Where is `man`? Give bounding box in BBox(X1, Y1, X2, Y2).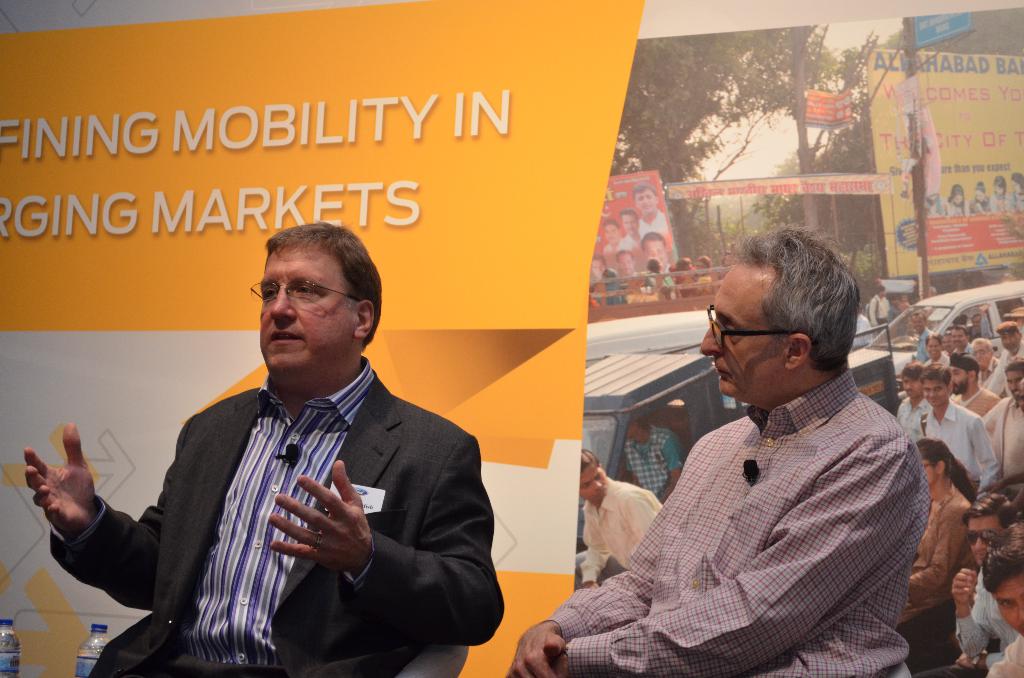
BBox(950, 347, 997, 419).
